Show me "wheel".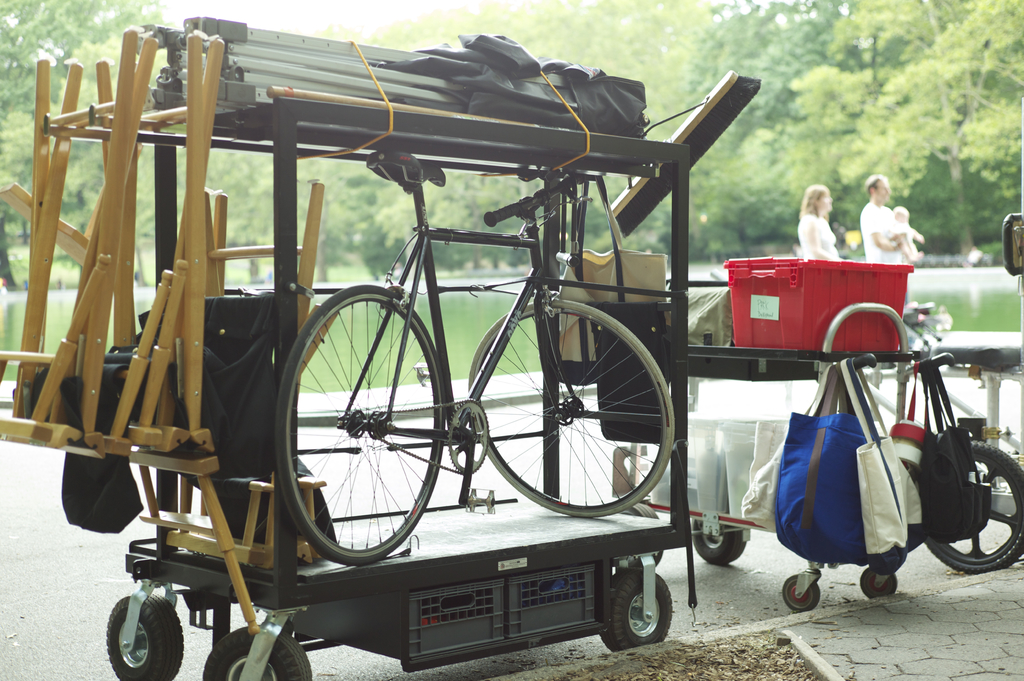
"wheel" is here: {"x1": 611, "y1": 580, "x2": 673, "y2": 663}.
